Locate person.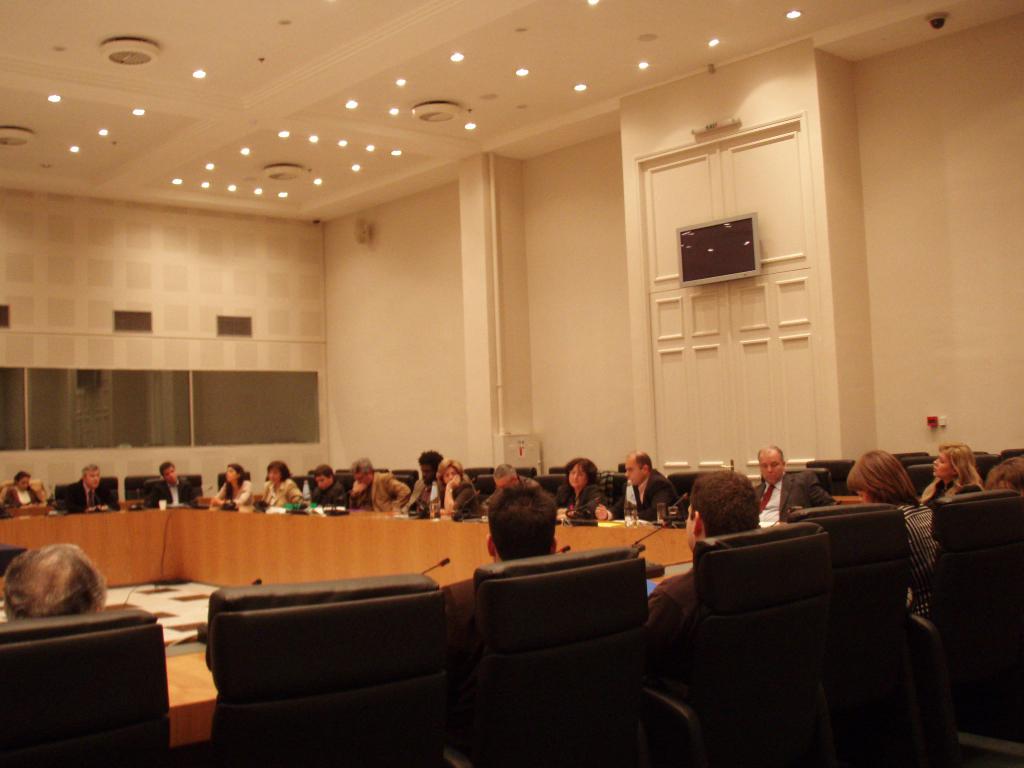
Bounding box: [641,467,758,682].
